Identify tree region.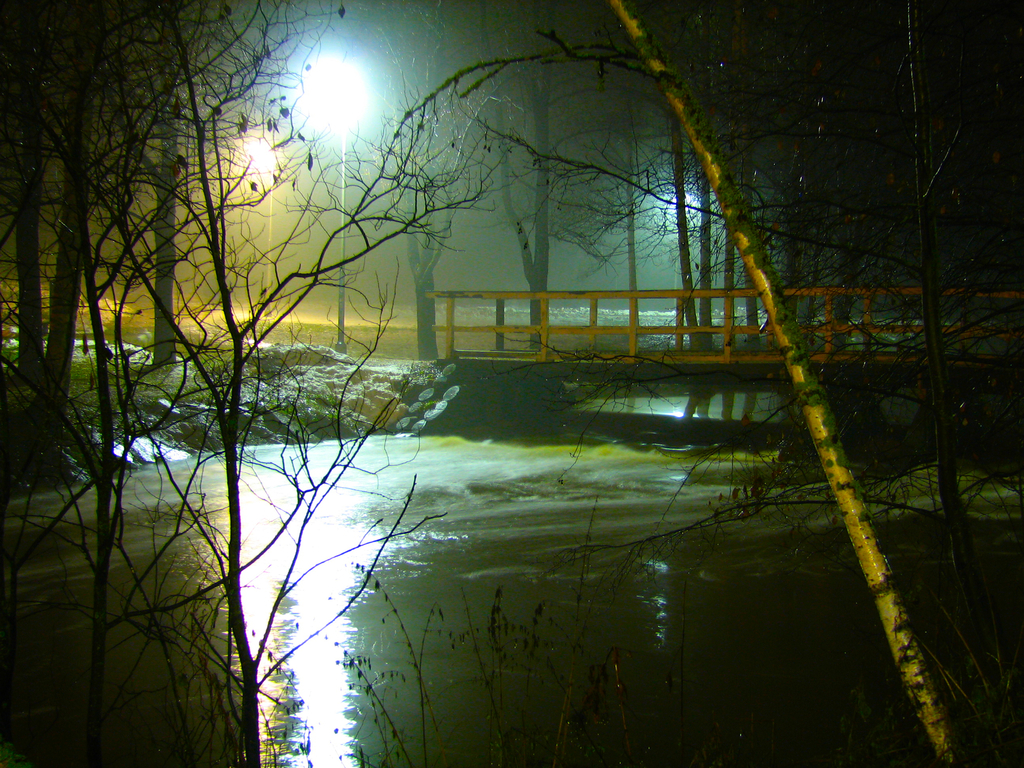
Region: (left=365, top=0, right=521, bottom=366).
